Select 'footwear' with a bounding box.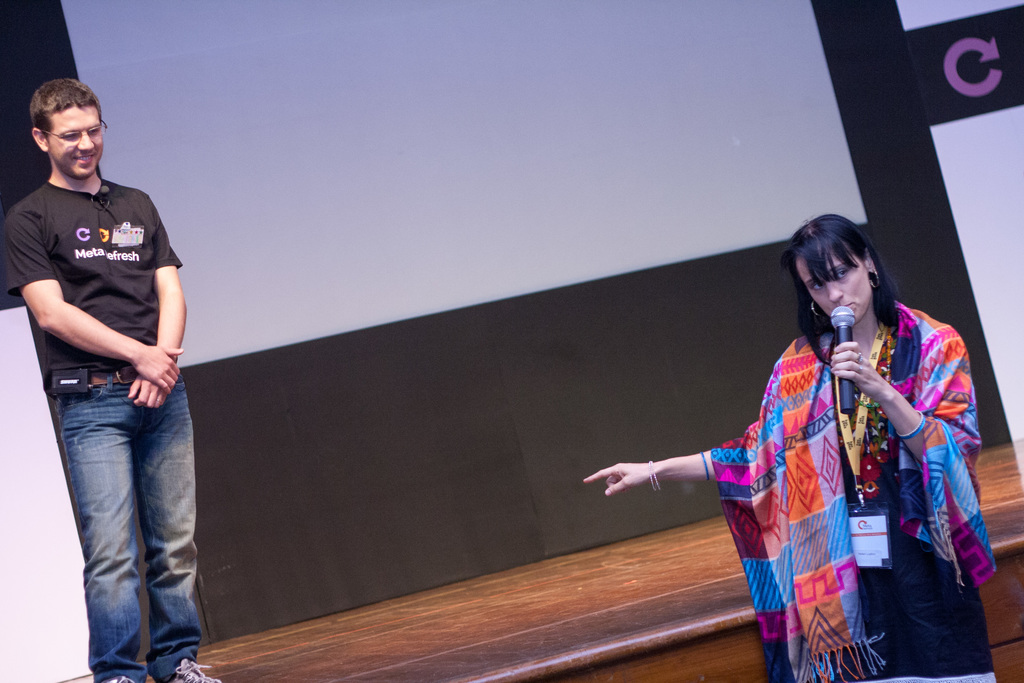
rect(109, 677, 149, 682).
